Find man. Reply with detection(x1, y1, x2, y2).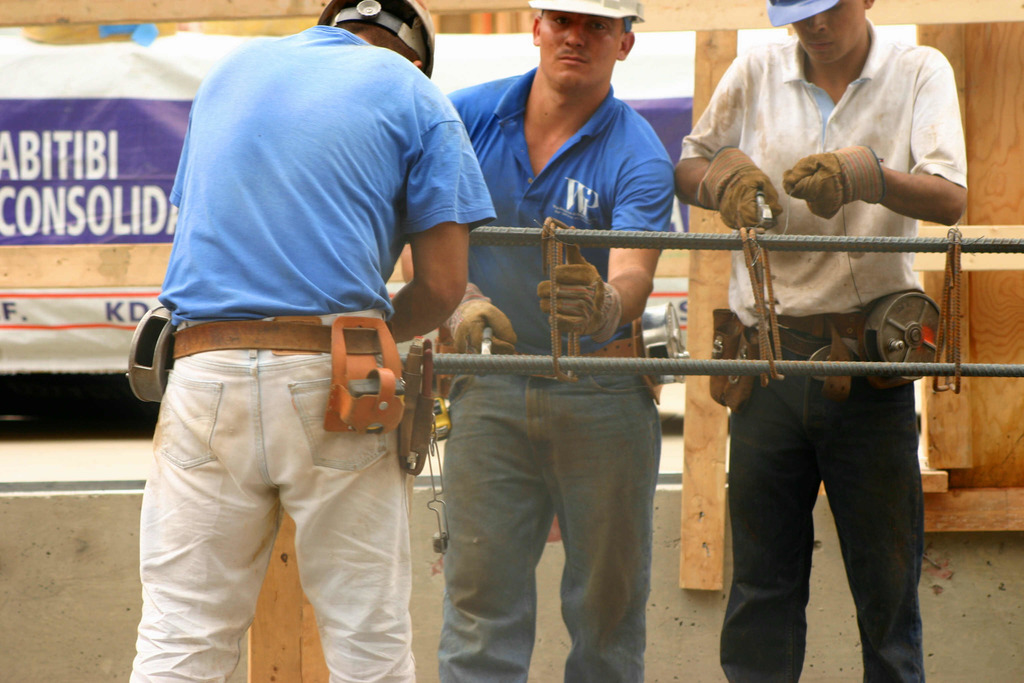
detection(401, 0, 678, 682).
